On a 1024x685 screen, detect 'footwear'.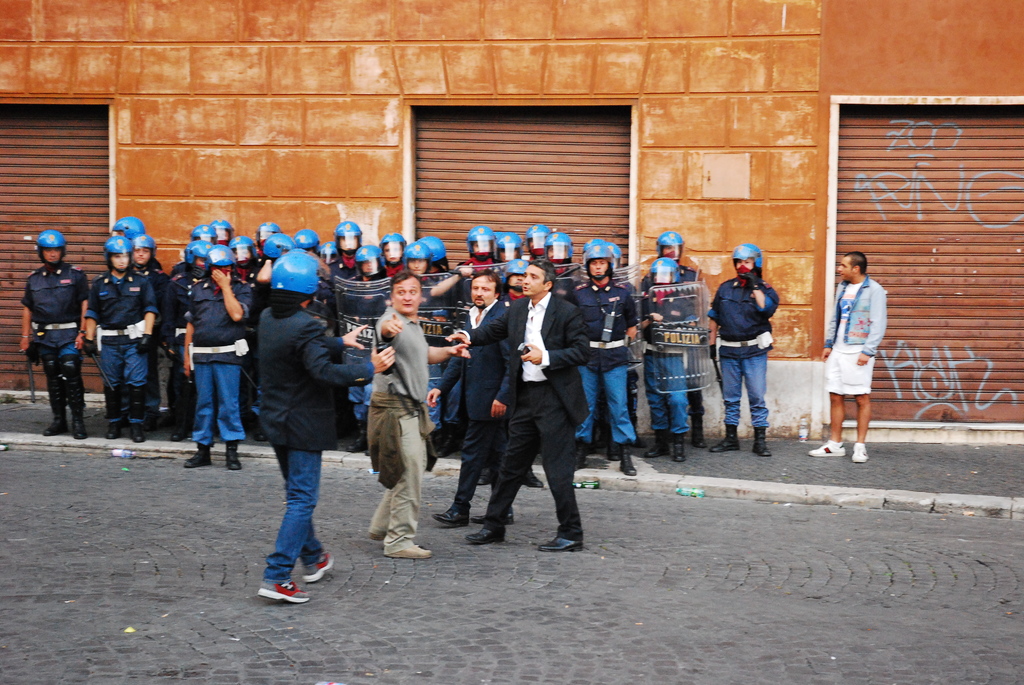
[646,437,687,463].
